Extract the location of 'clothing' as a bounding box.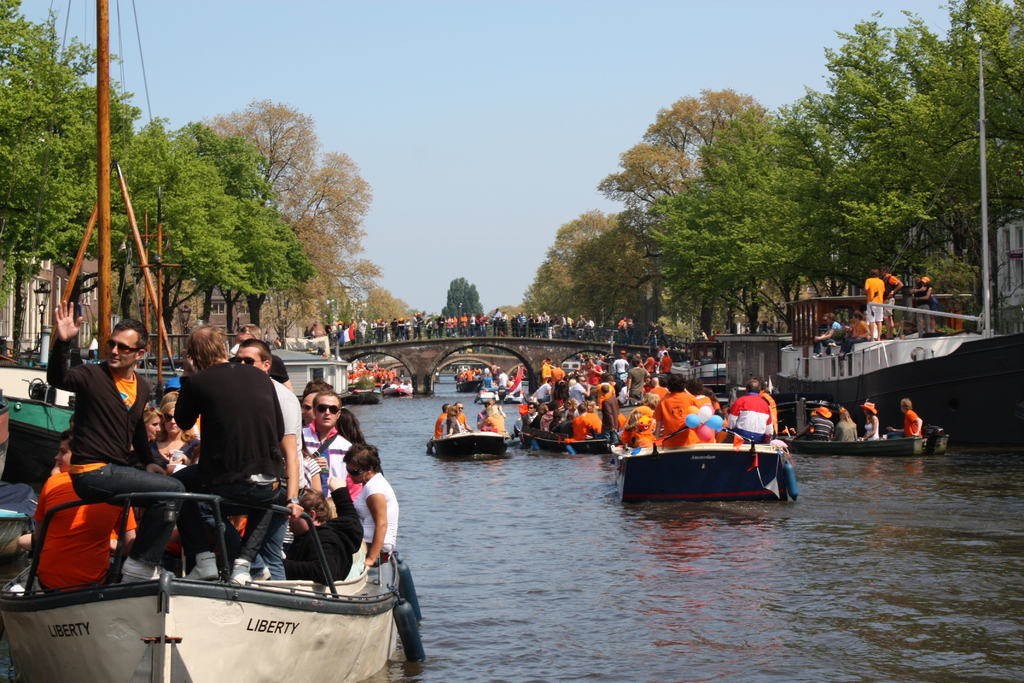
[866, 416, 879, 441].
